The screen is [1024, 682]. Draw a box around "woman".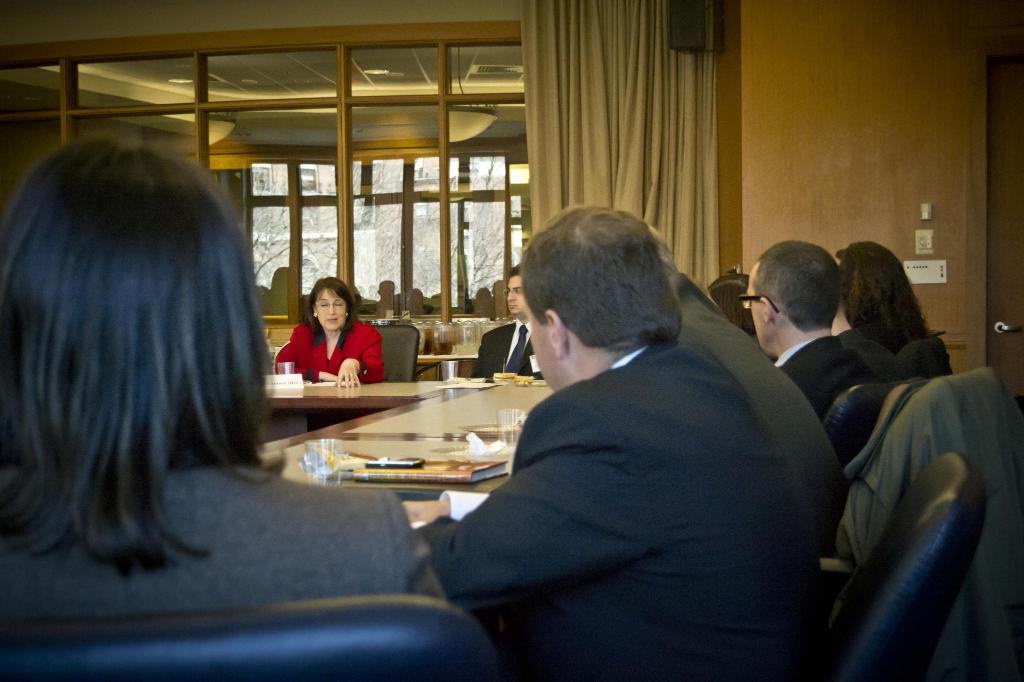
x1=271 y1=268 x2=388 y2=395.
